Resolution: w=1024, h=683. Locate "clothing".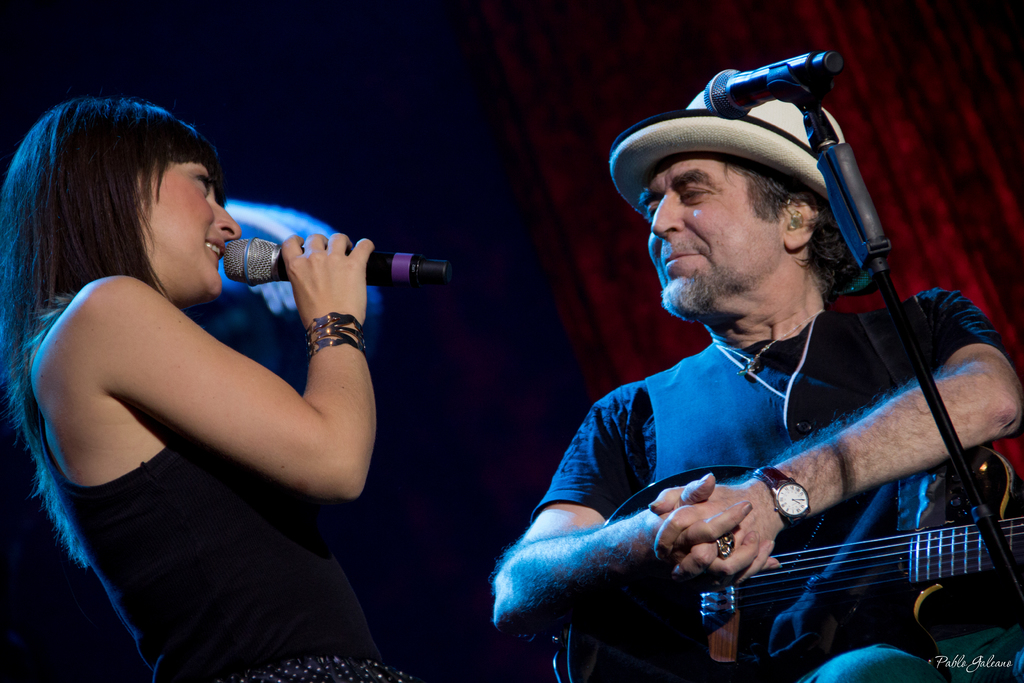
box=[31, 309, 428, 682].
